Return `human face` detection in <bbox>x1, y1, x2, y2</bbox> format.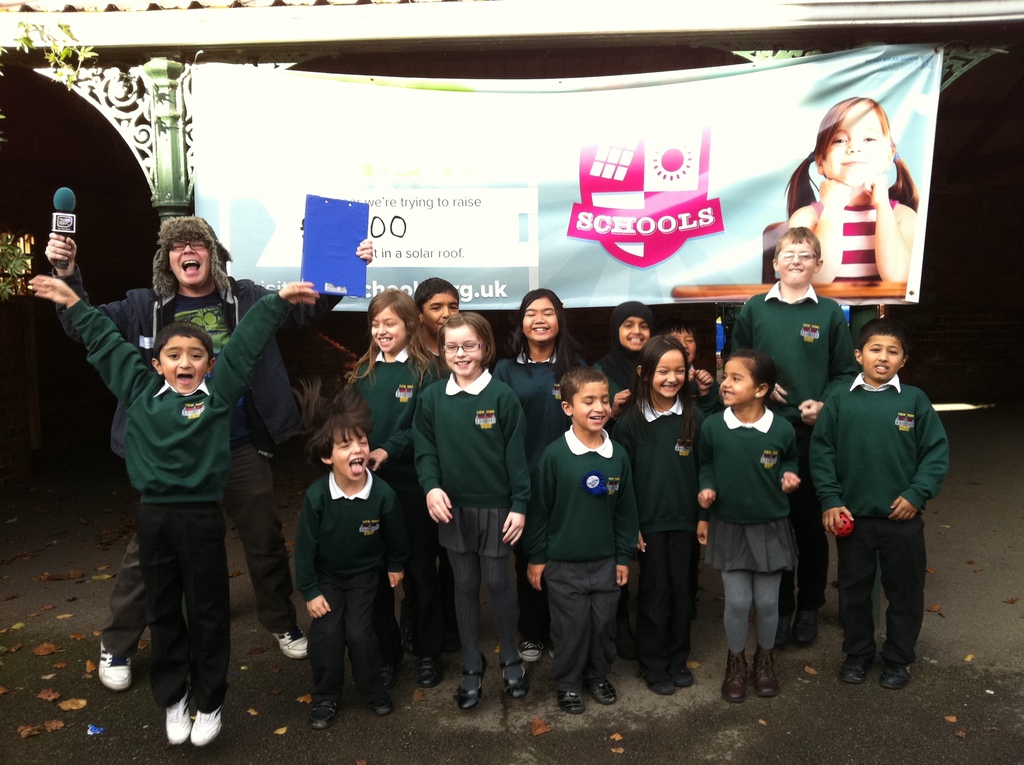
<bbox>721, 356, 769, 407</bbox>.
